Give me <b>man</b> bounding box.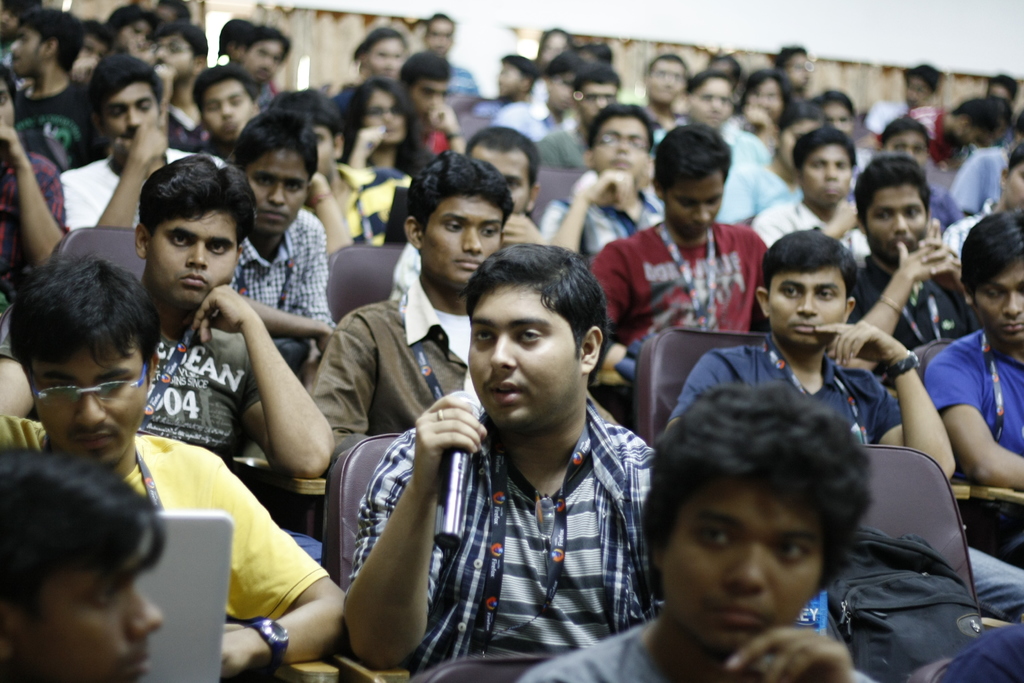
Rect(0, 243, 358, 682).
